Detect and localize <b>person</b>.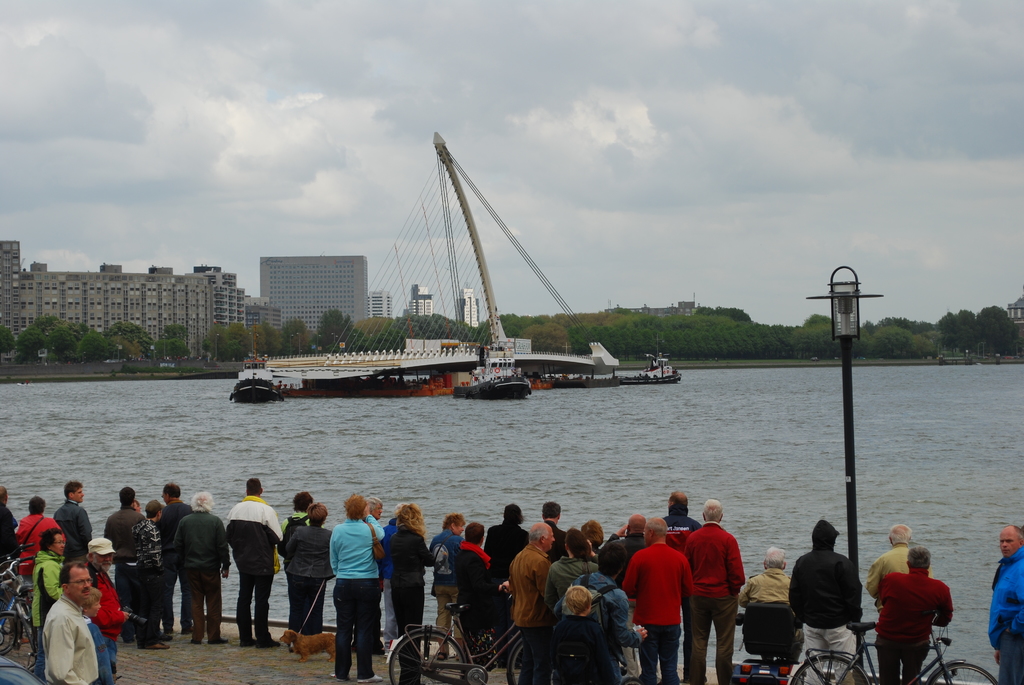
Localized at [left=619, top=513, right=696, bottom=684].
